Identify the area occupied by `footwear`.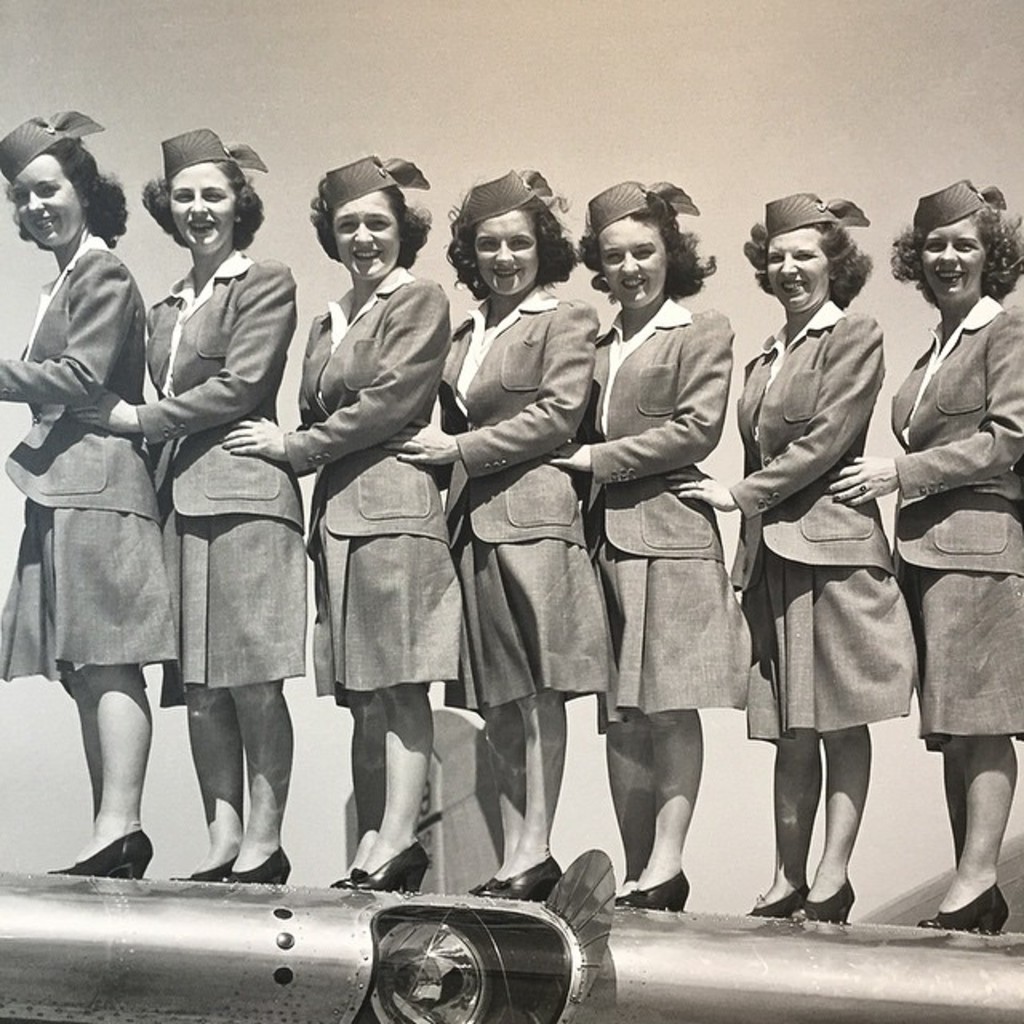
Area: Rect(920, 880, 1010, 934).
